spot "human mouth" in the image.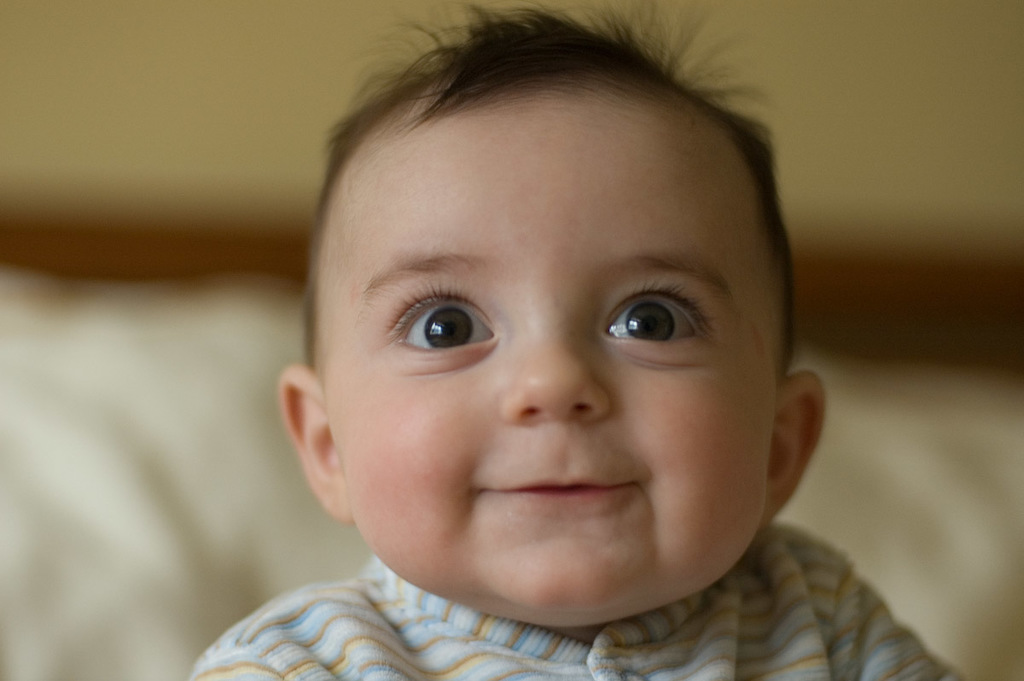
"human mouth" found at (467,469,643,520).
